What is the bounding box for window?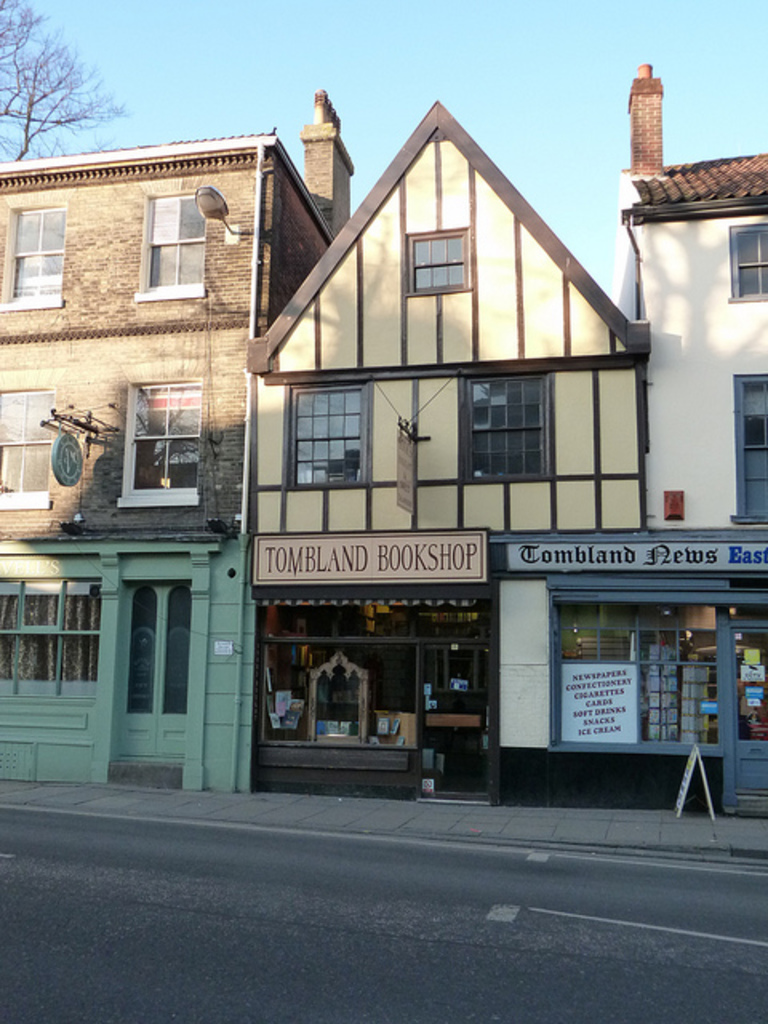
(left=728, top=221, right=766, bottom=299).
